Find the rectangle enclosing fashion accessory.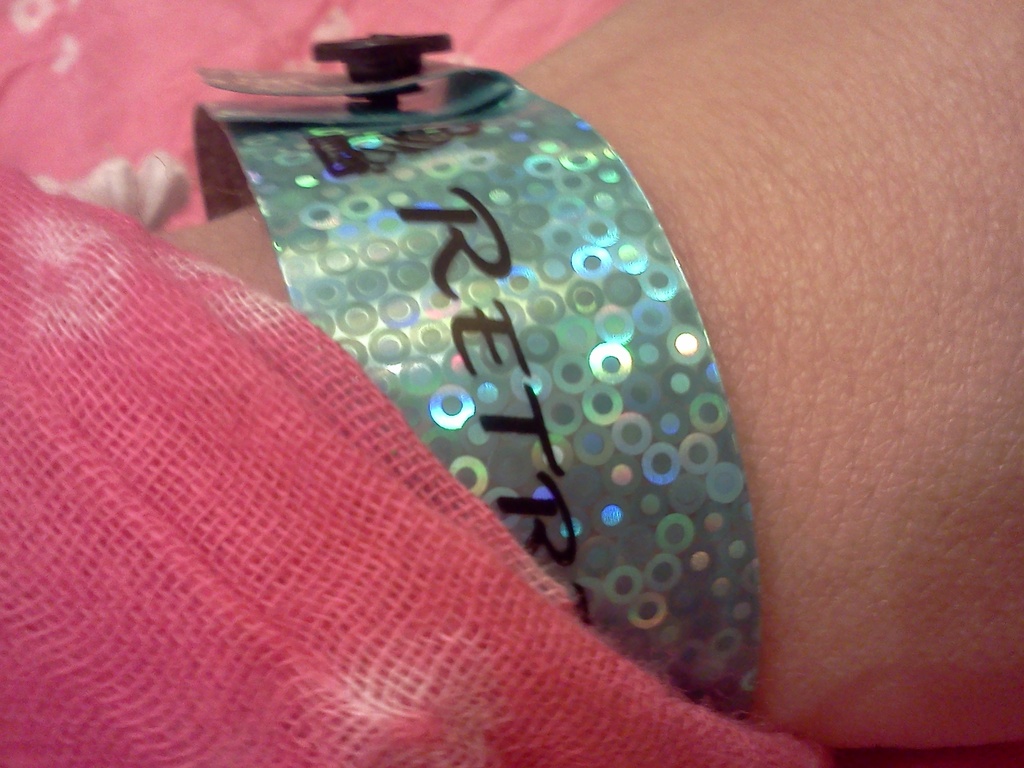
{"x1": 191, "y1": 28, "x2": 764, "y2": 723}.
